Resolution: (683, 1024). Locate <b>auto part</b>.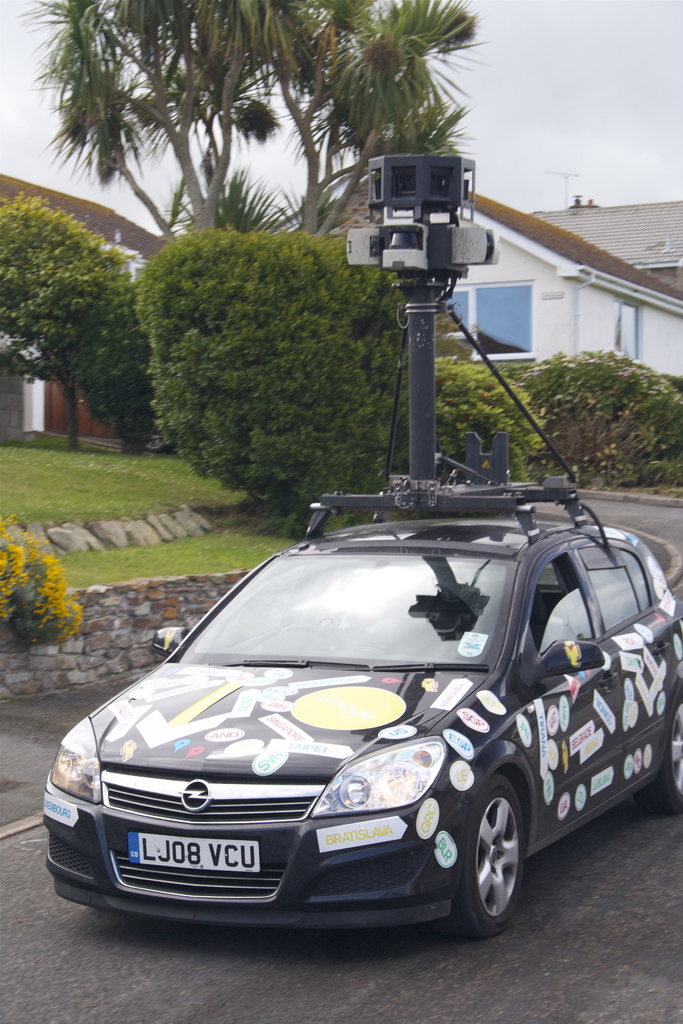
bbox=[447, 781, 525, 933].
